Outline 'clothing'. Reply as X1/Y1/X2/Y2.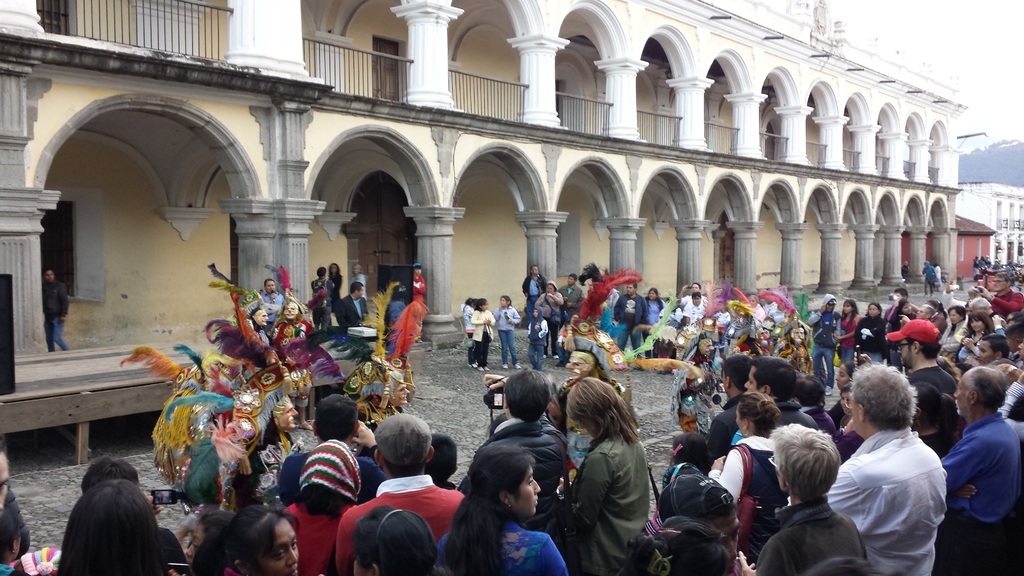
474/310/493/372.
